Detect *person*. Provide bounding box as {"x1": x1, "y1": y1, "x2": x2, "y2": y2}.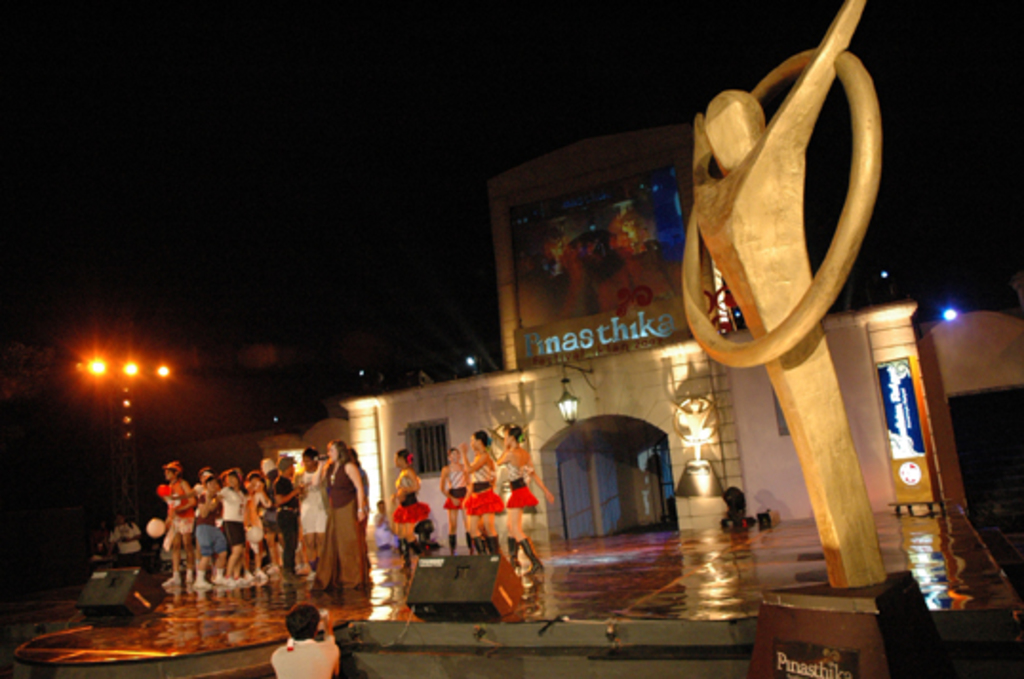
{"x1": 156, "y1": 460, "x2": 196, "y2": 590}.
